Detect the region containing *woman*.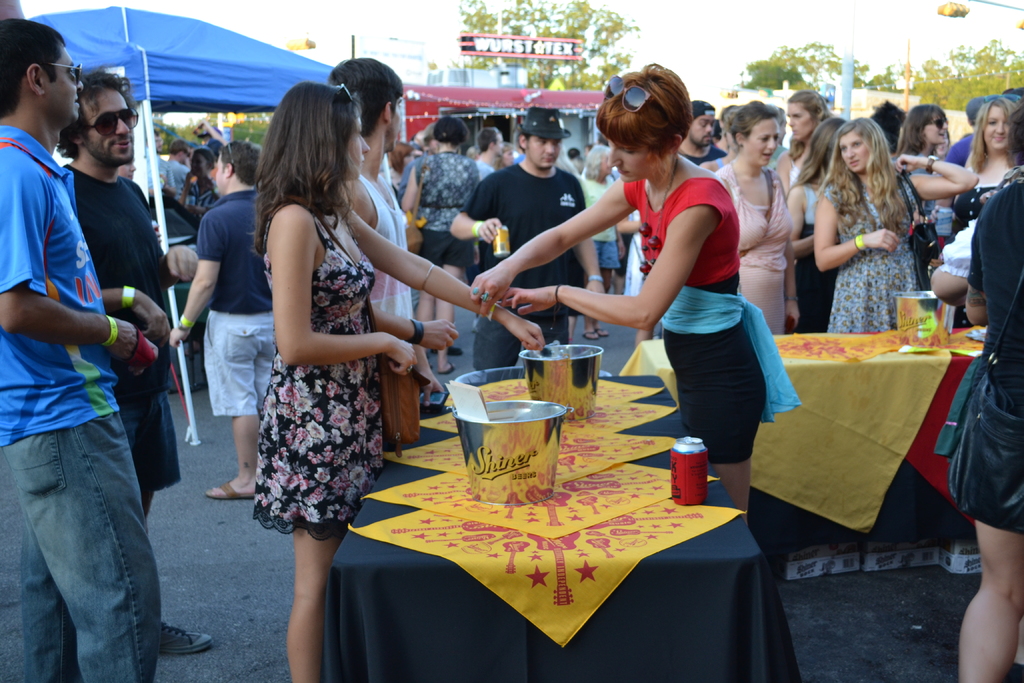
pyautogui.locateOnScreen(467, 62, 838, 682).
